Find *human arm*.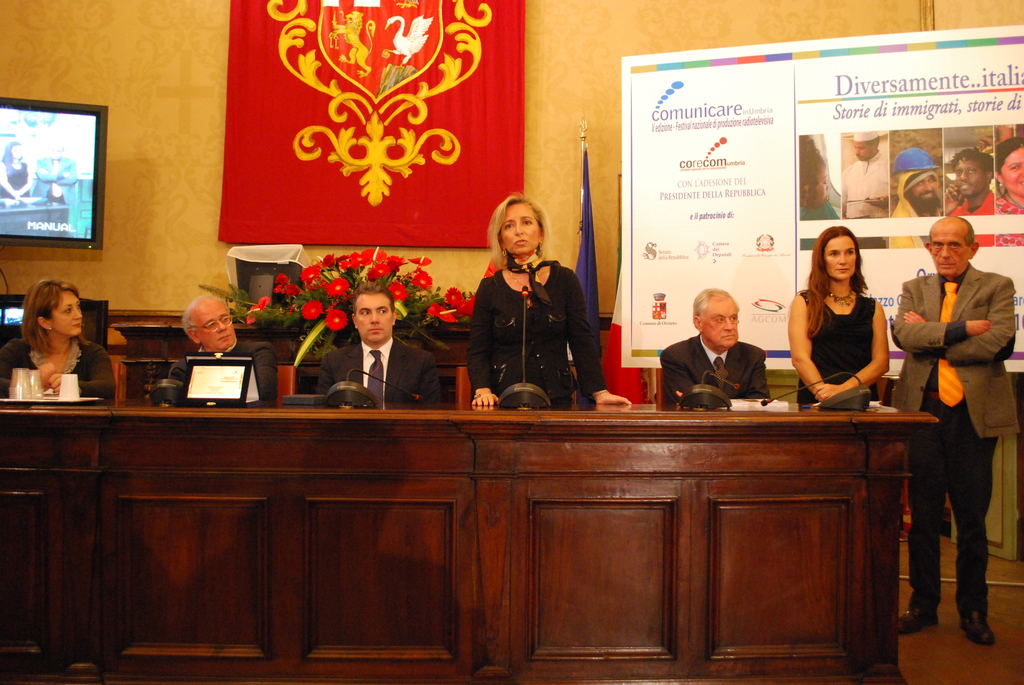
<box>886,284,990,354</box>.
